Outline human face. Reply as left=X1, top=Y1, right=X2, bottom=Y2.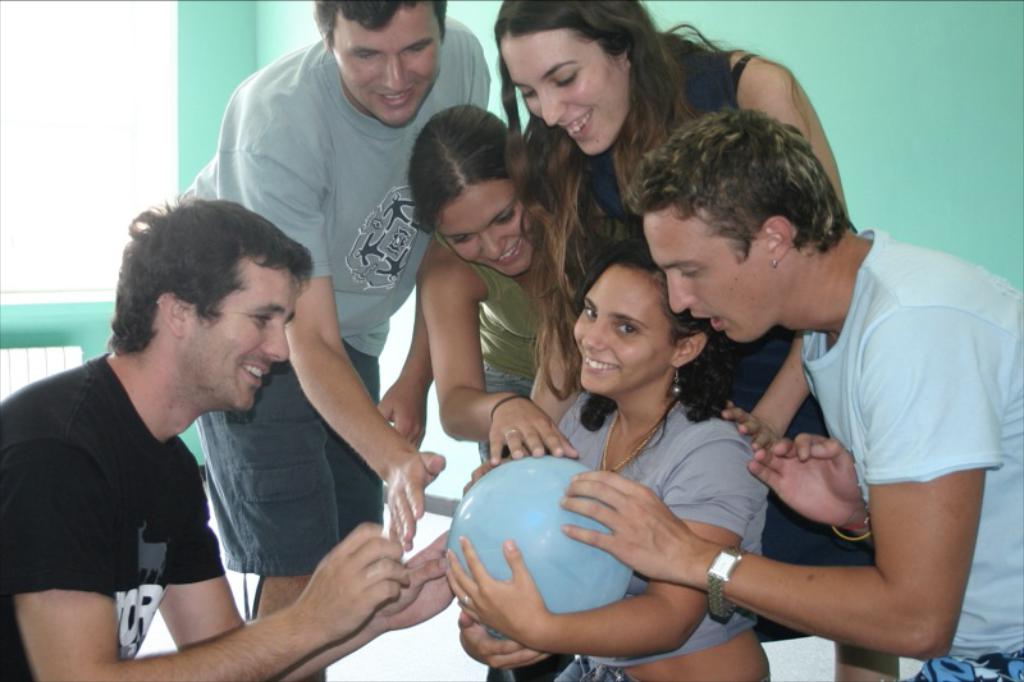
left=186, top=256, right=302, bottom=420.
